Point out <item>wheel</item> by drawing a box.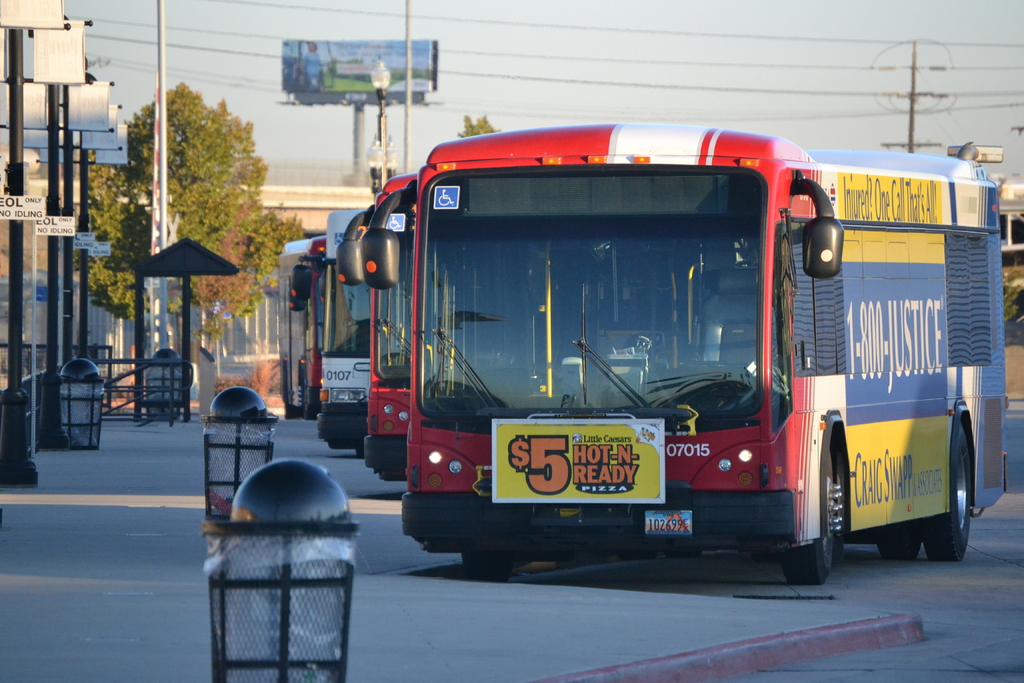
box(463, 548, 514, 584).
